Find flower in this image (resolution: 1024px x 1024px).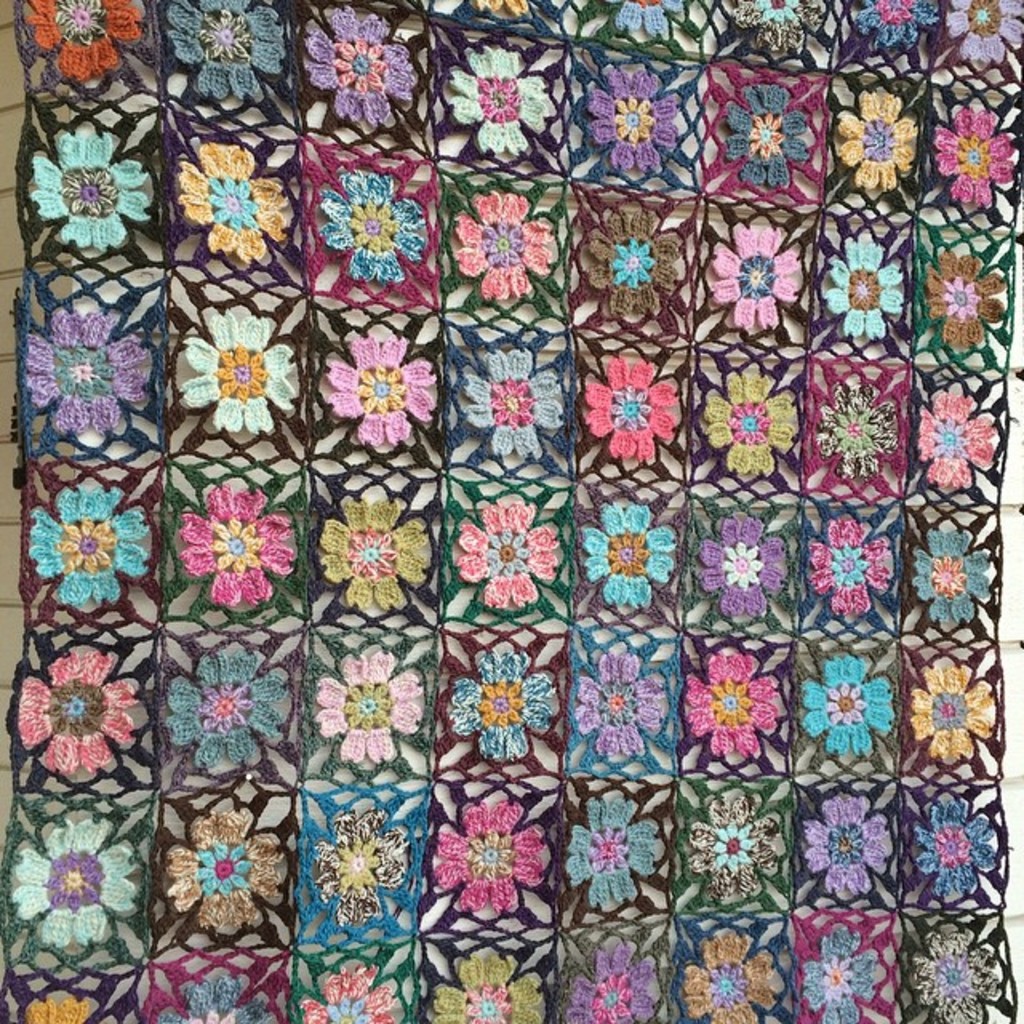
x1=430 y1=802 x2=544 y2=902.
